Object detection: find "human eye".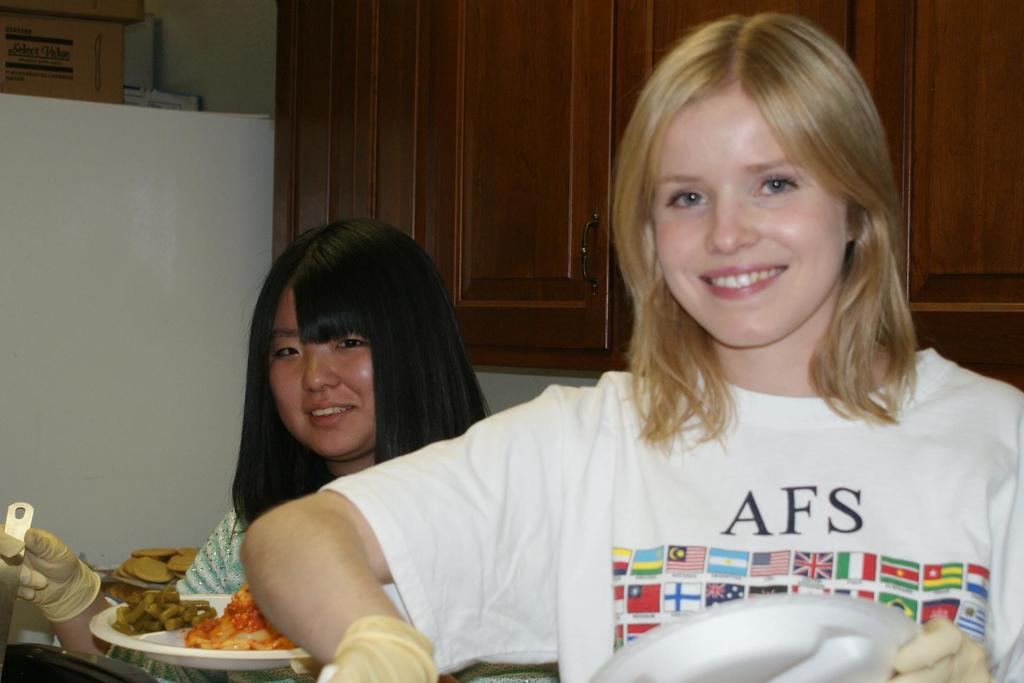
(332, 334, 370, 354).
